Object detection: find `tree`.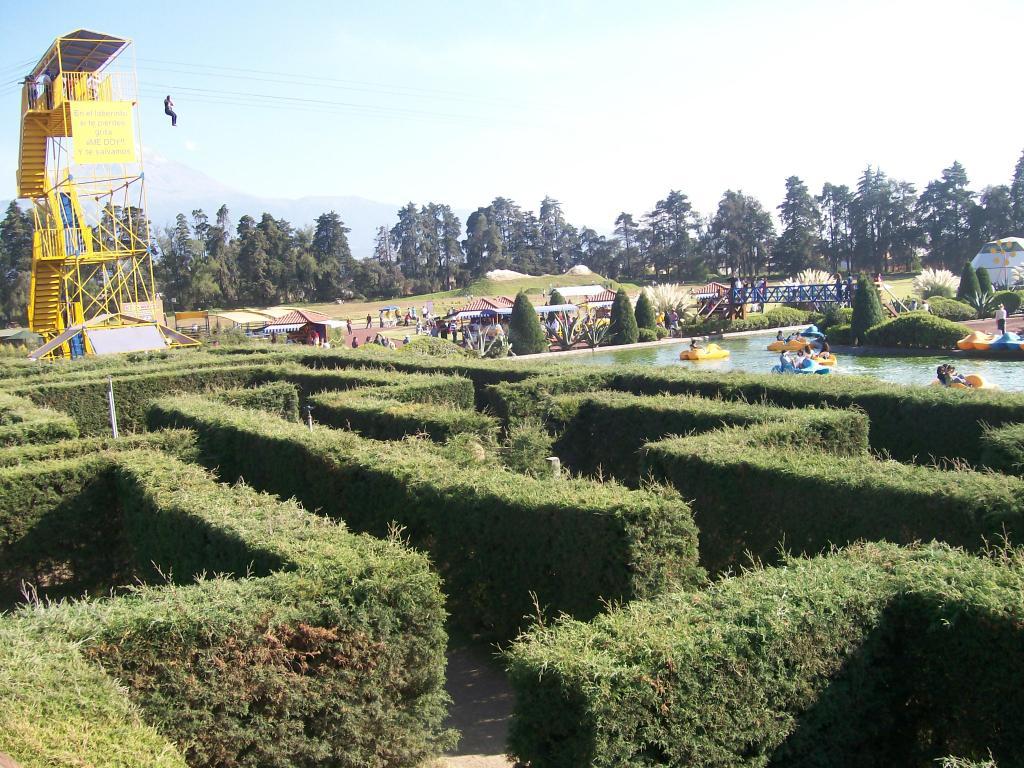
[389,204,463,276].
